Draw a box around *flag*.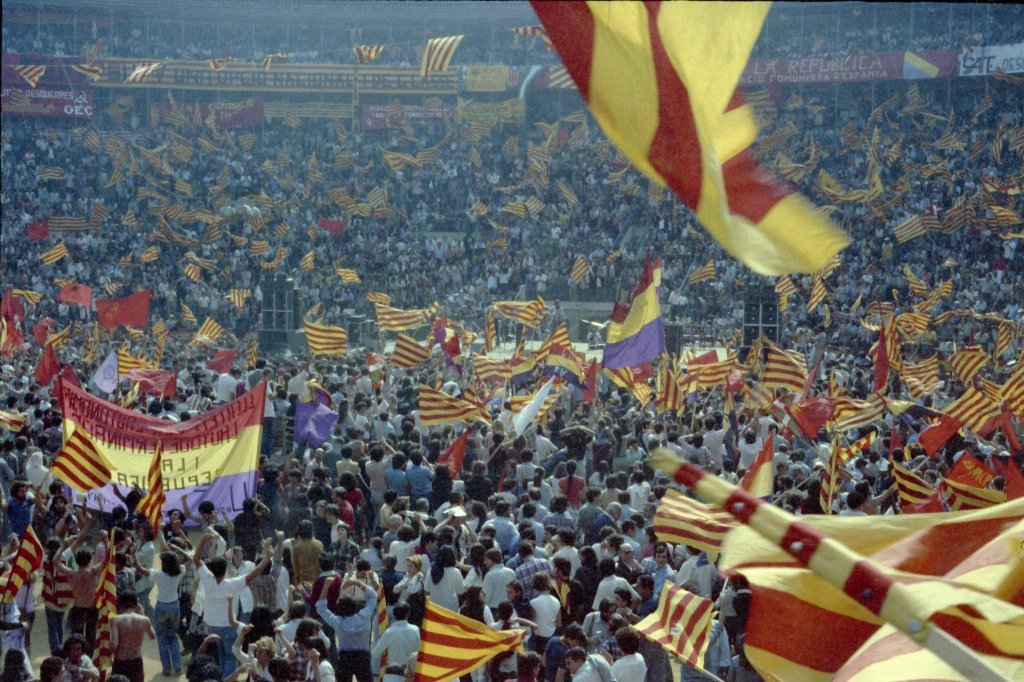
(488, 298, 549, 333).
